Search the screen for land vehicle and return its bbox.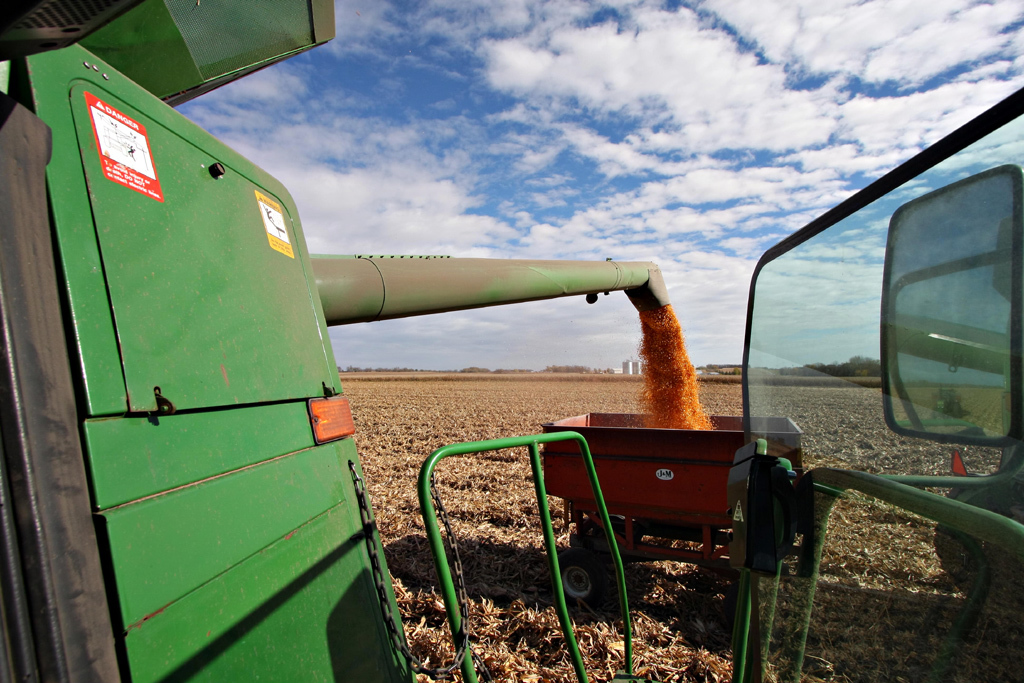
Found: Rect(0, 0, 1023, 682).
